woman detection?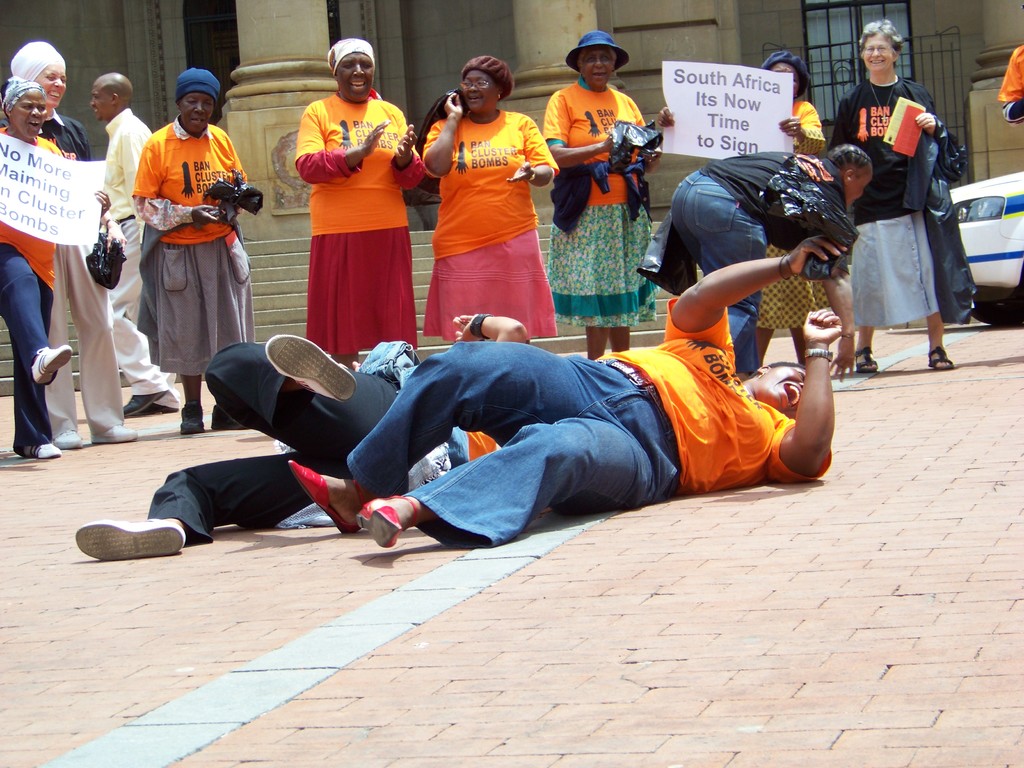
left=0, top=76, right=125, bottom=470
